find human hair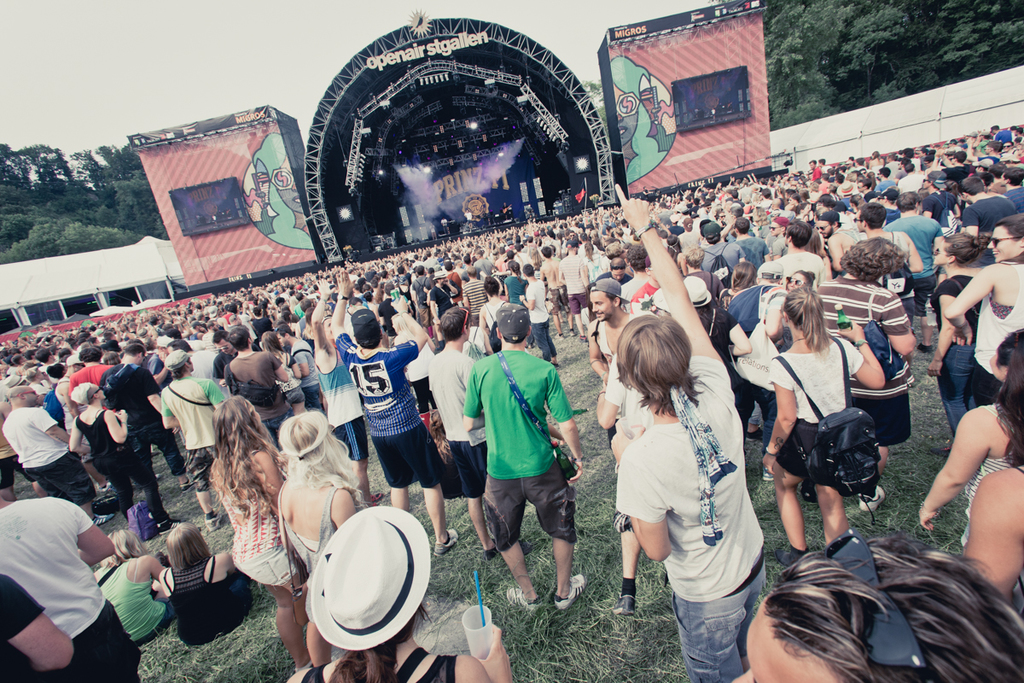
<region>996, 331, 1023, 472</region>
